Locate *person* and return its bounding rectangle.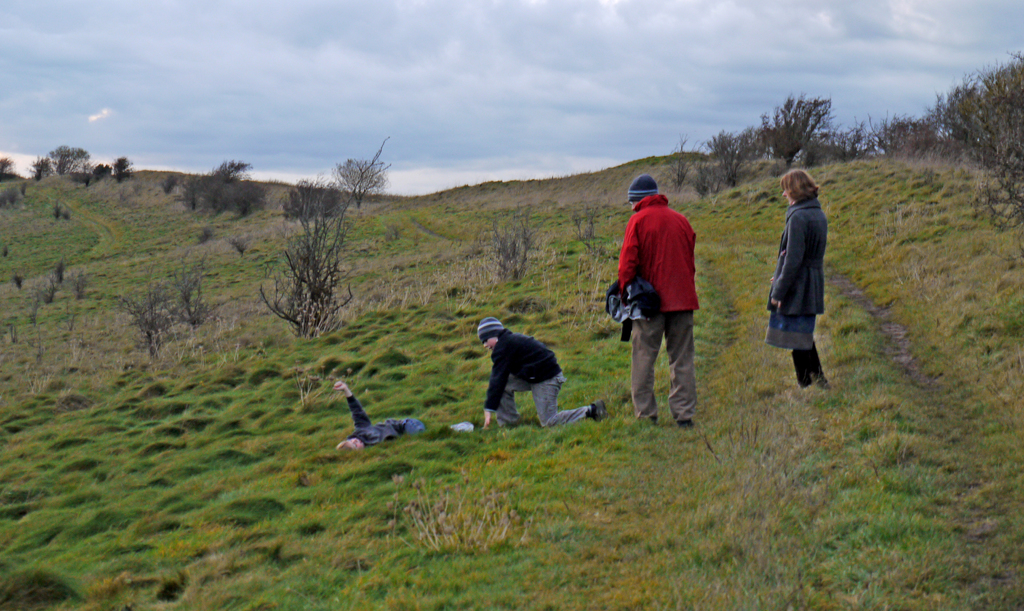
bbox=(615, 166, 705, 435).
